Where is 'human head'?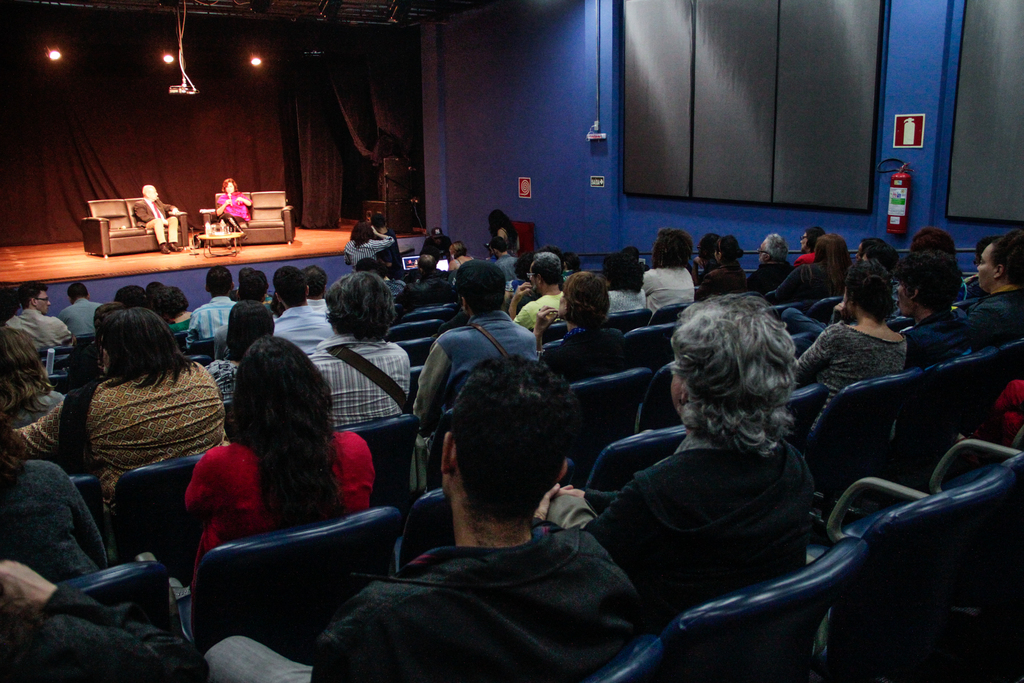
select_region(839, 263, 890, 324).
